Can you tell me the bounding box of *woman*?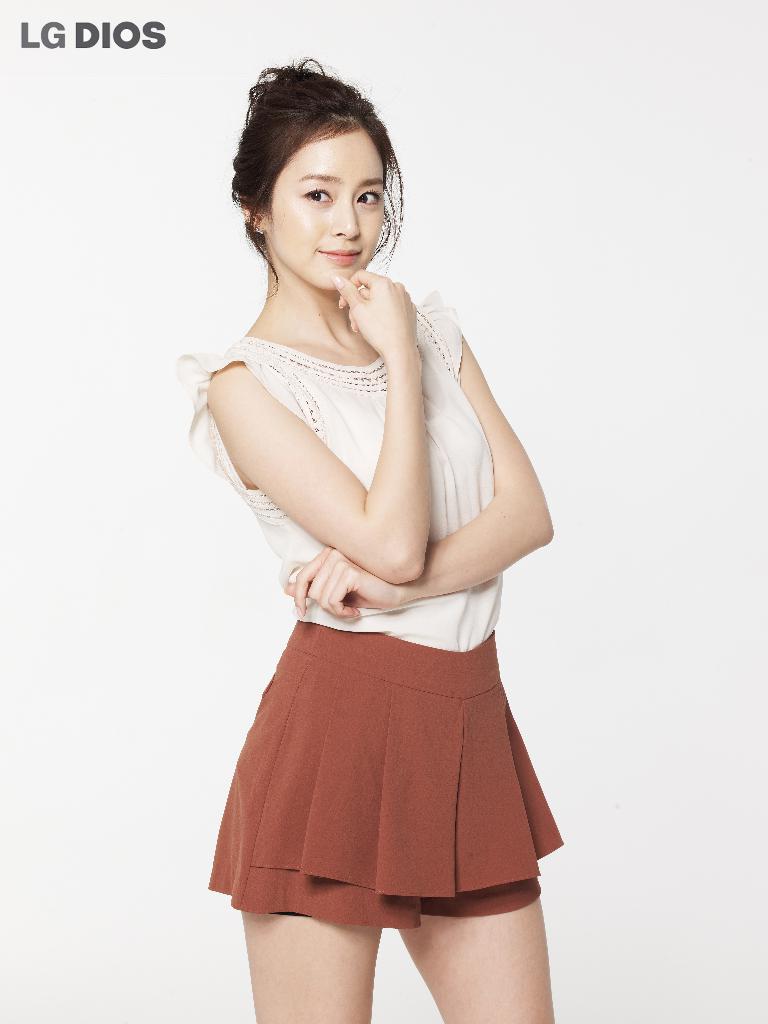
rect(192, 32, 587, 1023).
